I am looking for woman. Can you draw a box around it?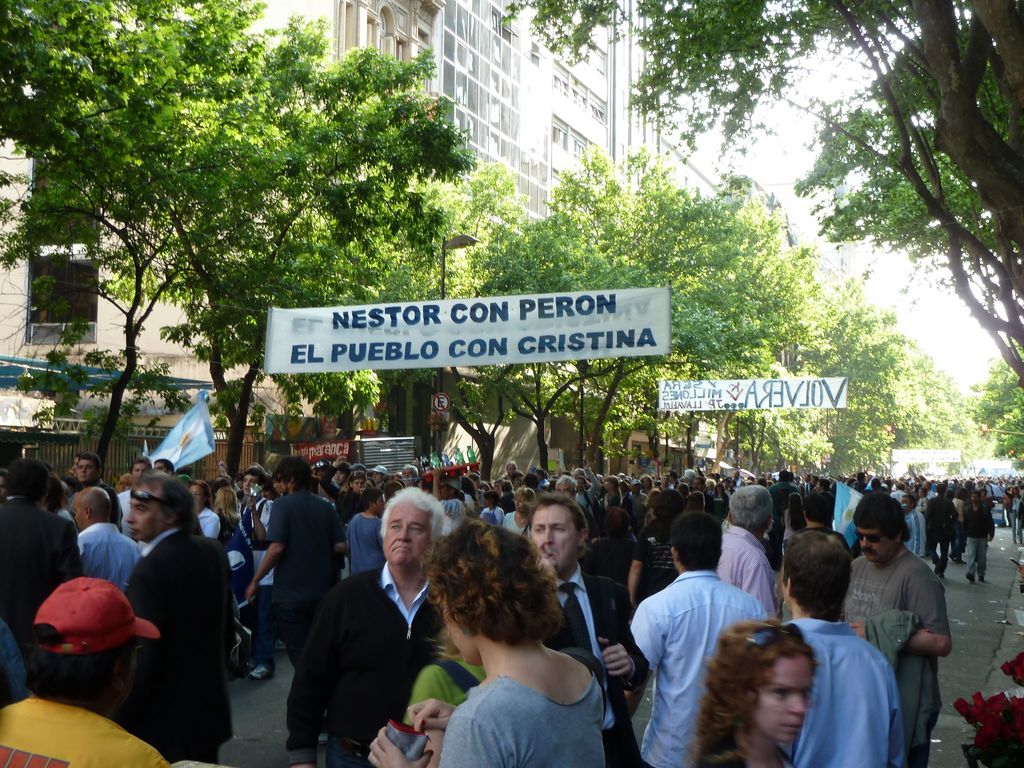
Sure, the bounding box is locate(404, 520, 632, 767).
